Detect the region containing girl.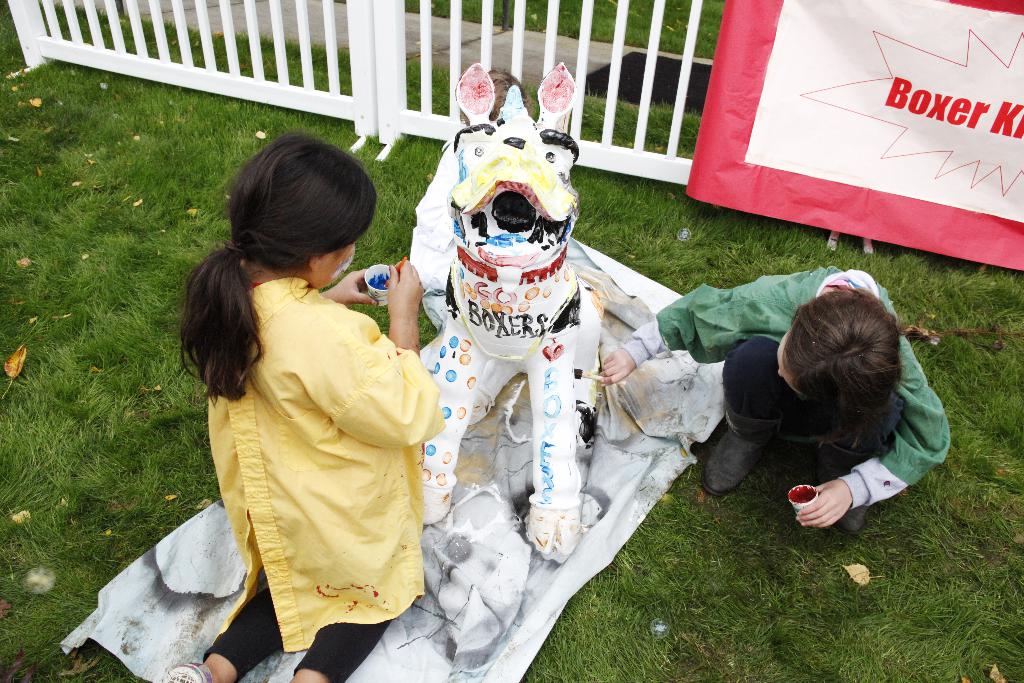
l=160, t=128, r=449, b=682.
